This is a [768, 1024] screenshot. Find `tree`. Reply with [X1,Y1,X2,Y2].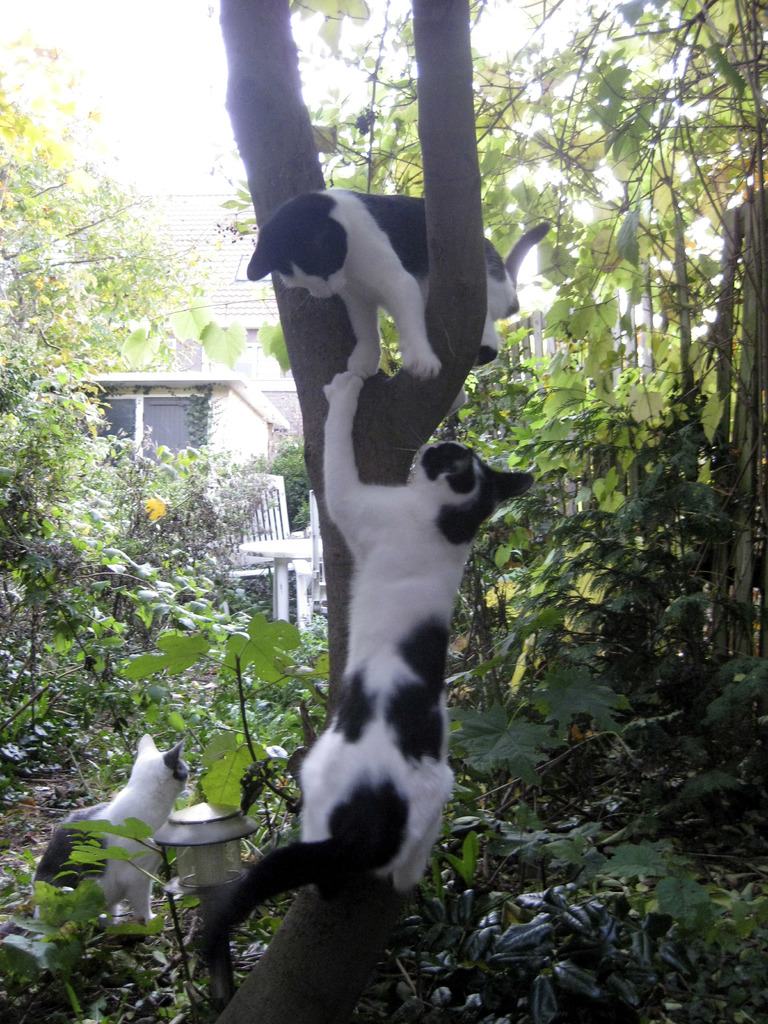
[214,0,767,1023].
